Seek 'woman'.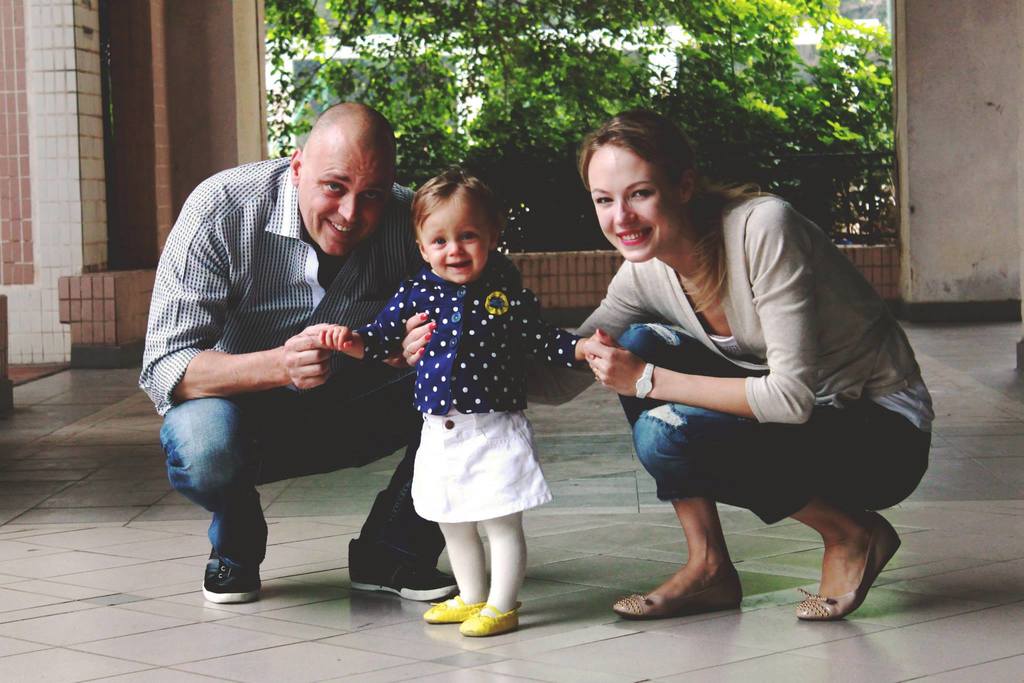
569 106 934 634.
